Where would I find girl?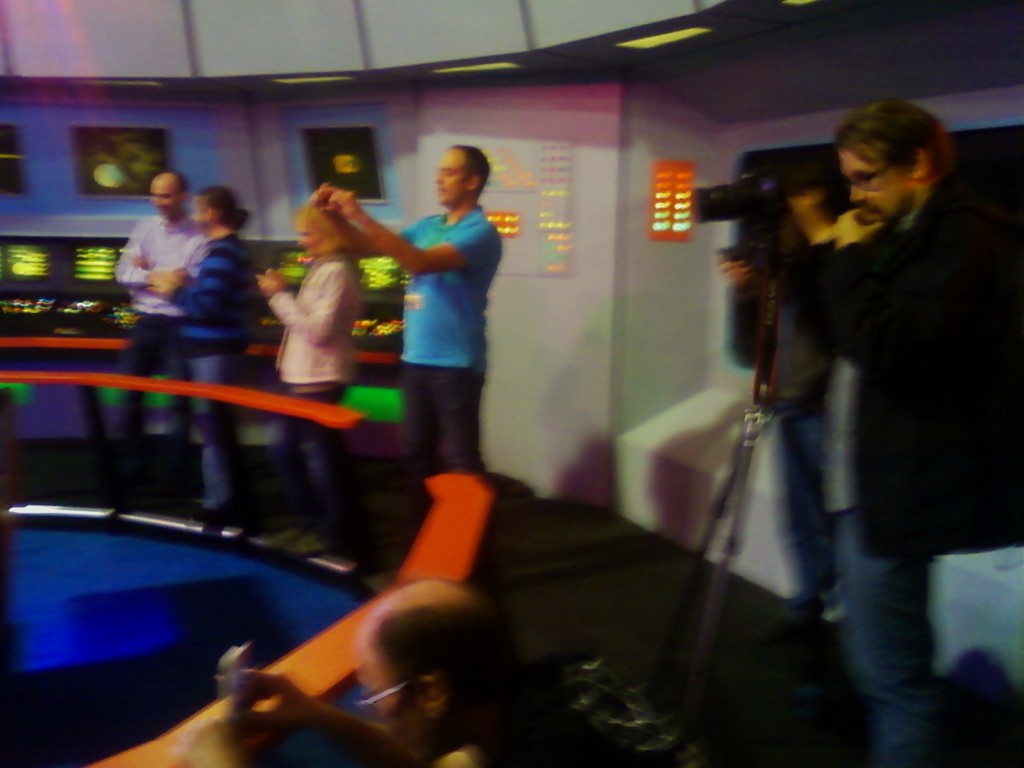
At [left=241, top=194, right=370, bottom=558].
